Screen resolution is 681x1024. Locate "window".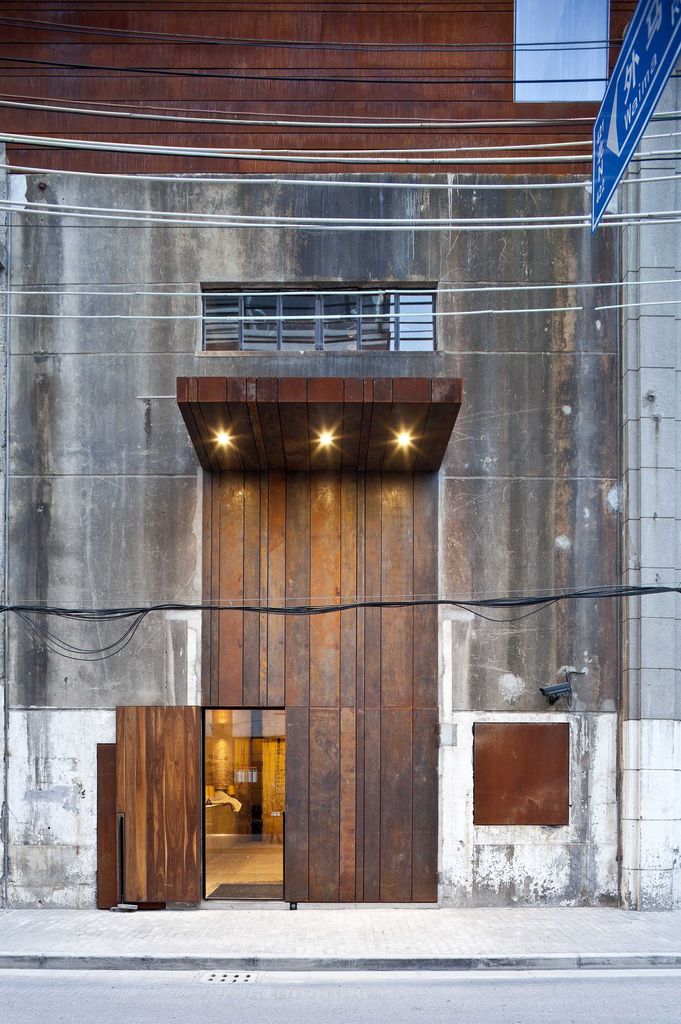
512,1,614,106.
